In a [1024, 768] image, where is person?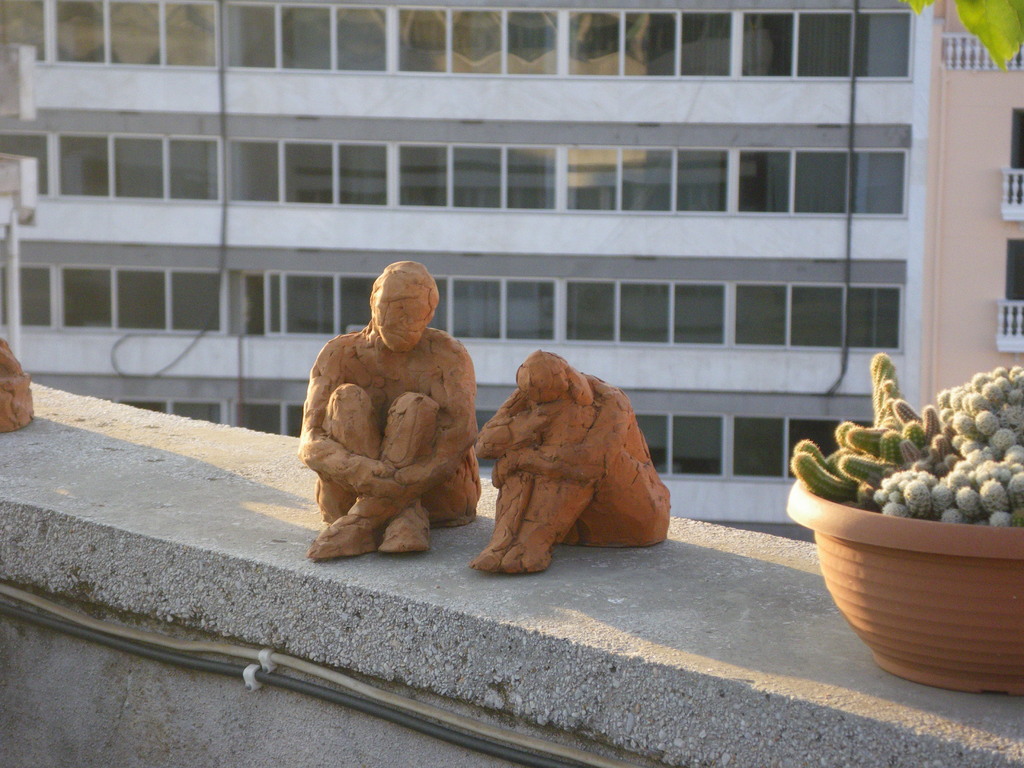
bbox=[305, 254, 492, 568].
